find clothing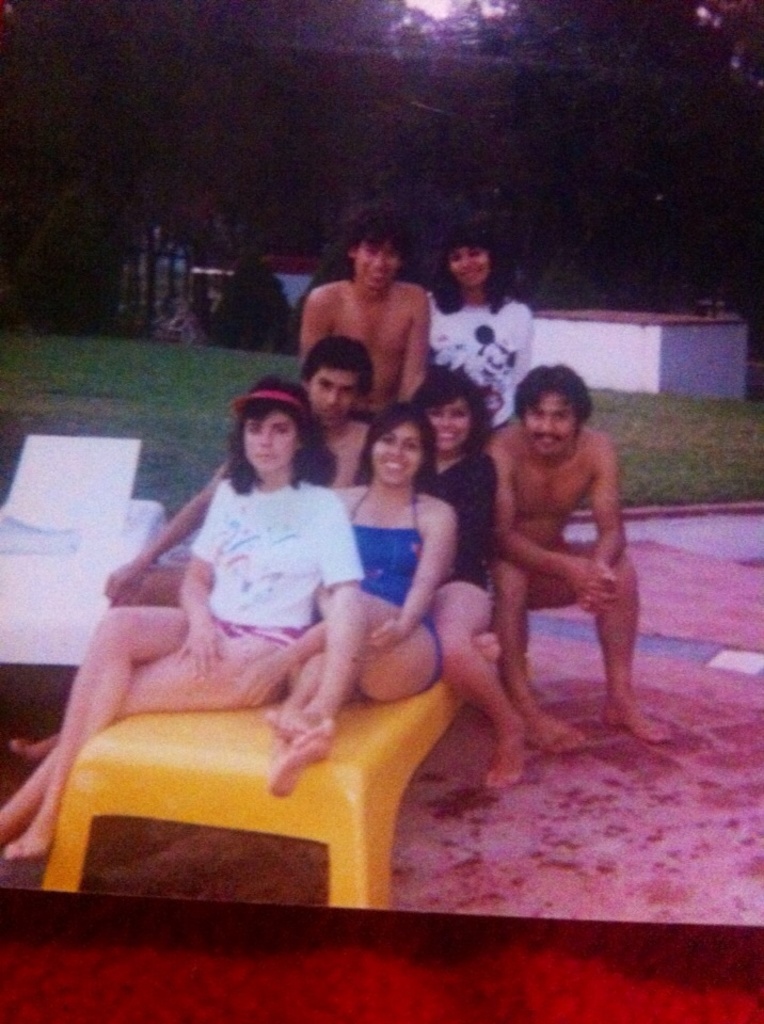
[428,284,545,433]
